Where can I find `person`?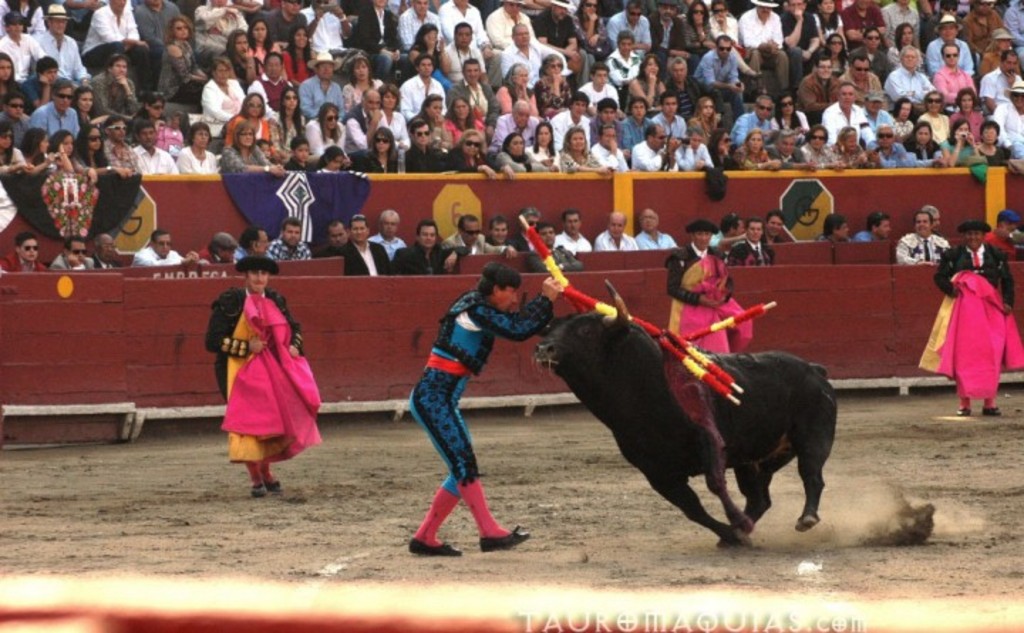
You can find it at <bbox>882, 0, 920, 44</bbox>.
